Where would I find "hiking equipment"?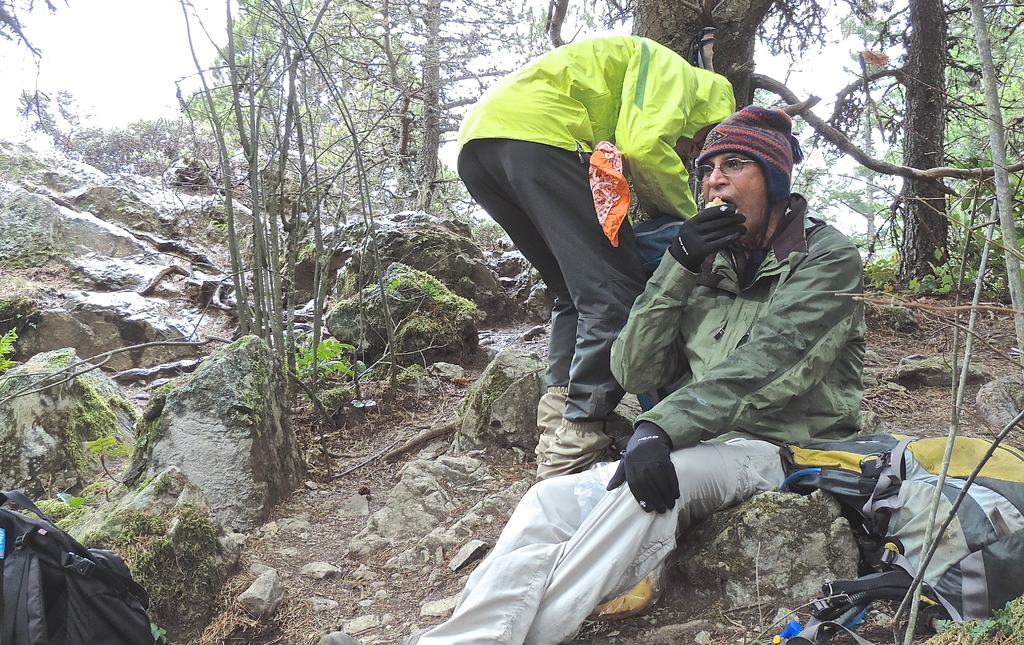
At detection(803, 425, 1023, 644).
